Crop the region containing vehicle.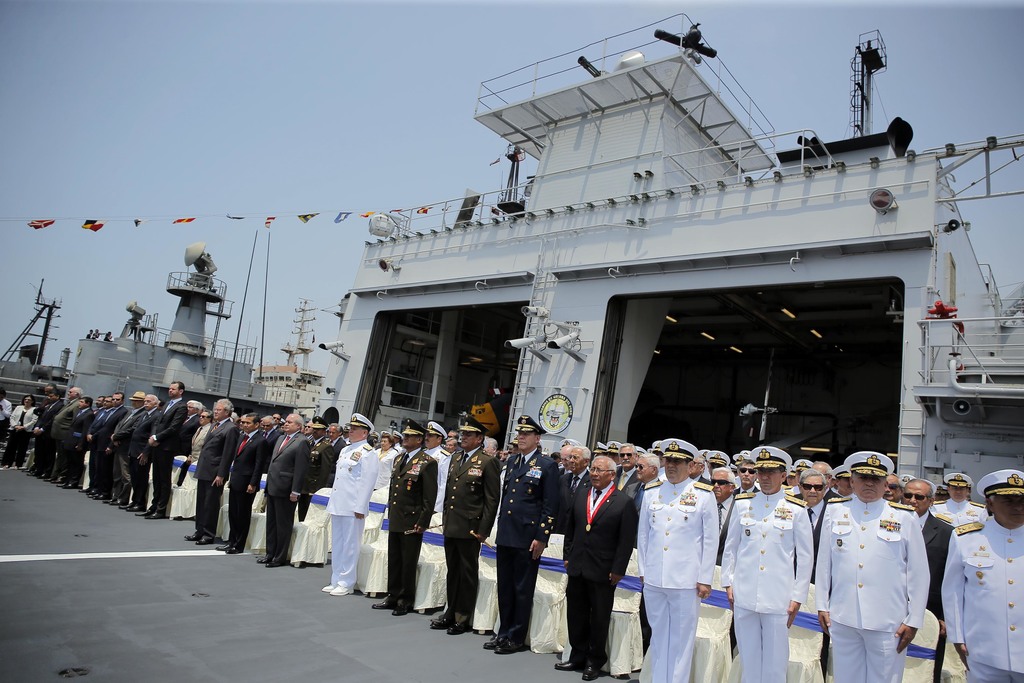
Crop region: (255,294,328,414).
